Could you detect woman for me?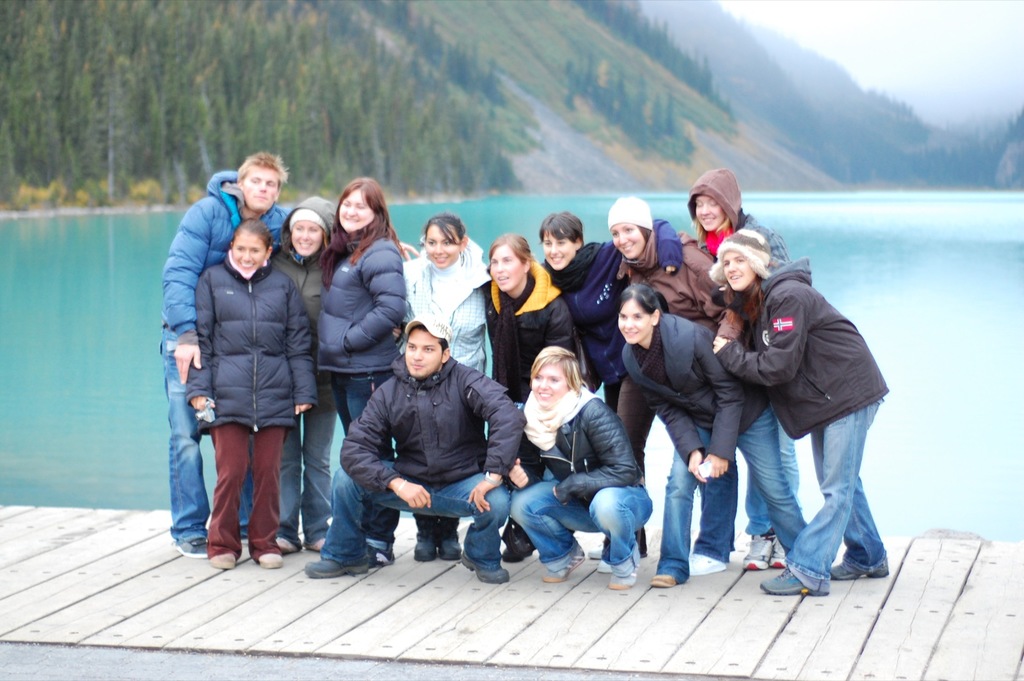
Detection result: Rect(399, 214, 497, 556).
